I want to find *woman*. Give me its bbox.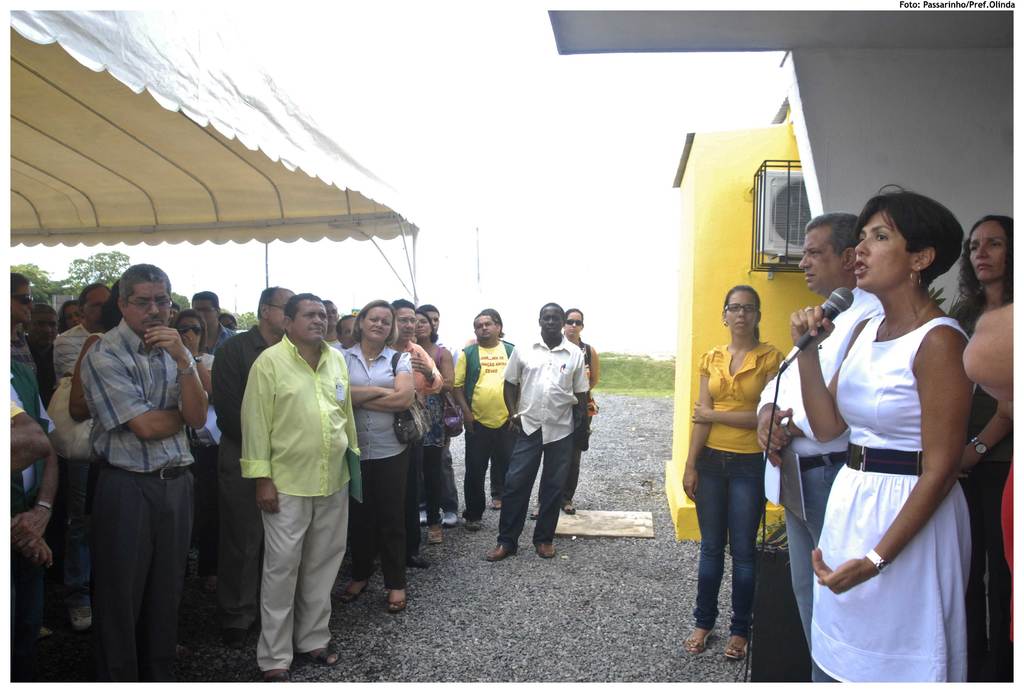
select_region(335, 288, 419, 612).
